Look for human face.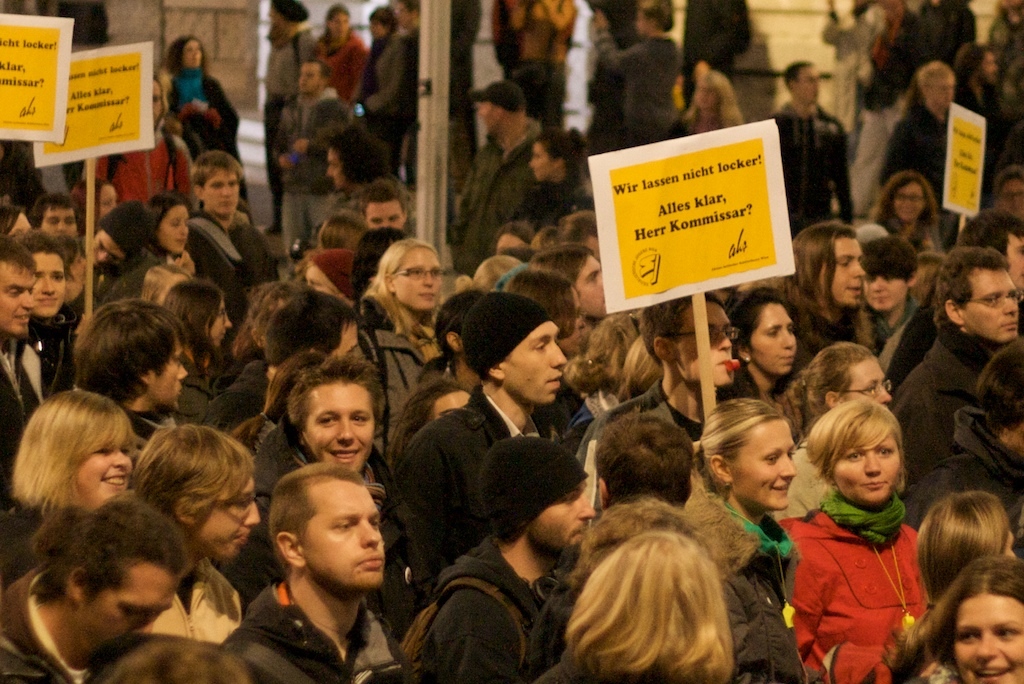
Found: 1007 226 1023 295.
